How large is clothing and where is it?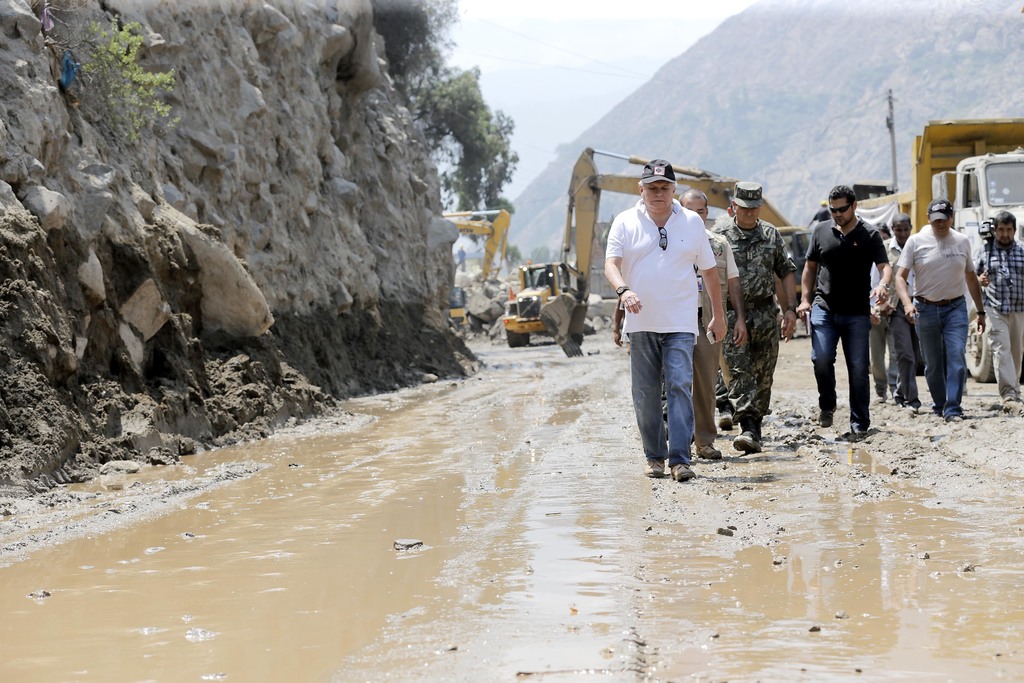
Bounding box: <region>883, 229, 920, 409</region>.
